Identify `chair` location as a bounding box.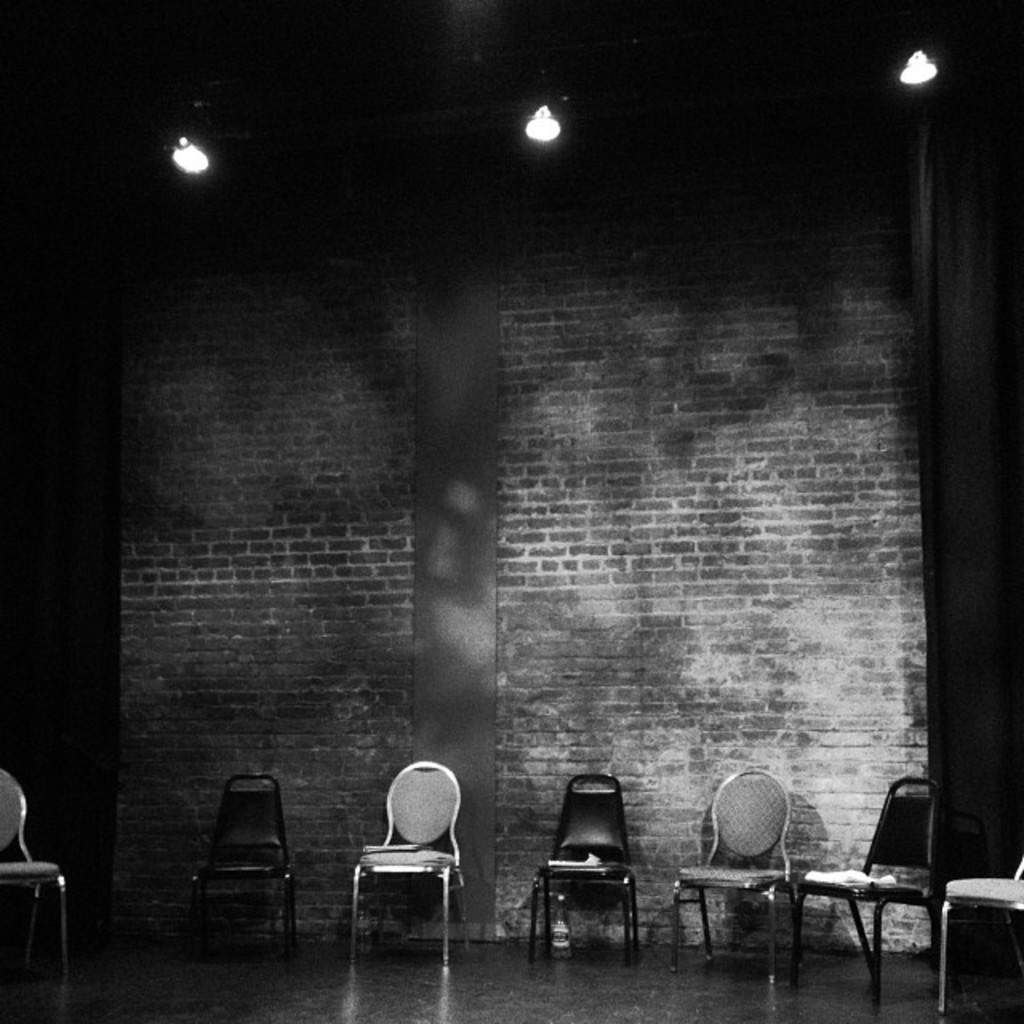
675, 766, 797, 973.
